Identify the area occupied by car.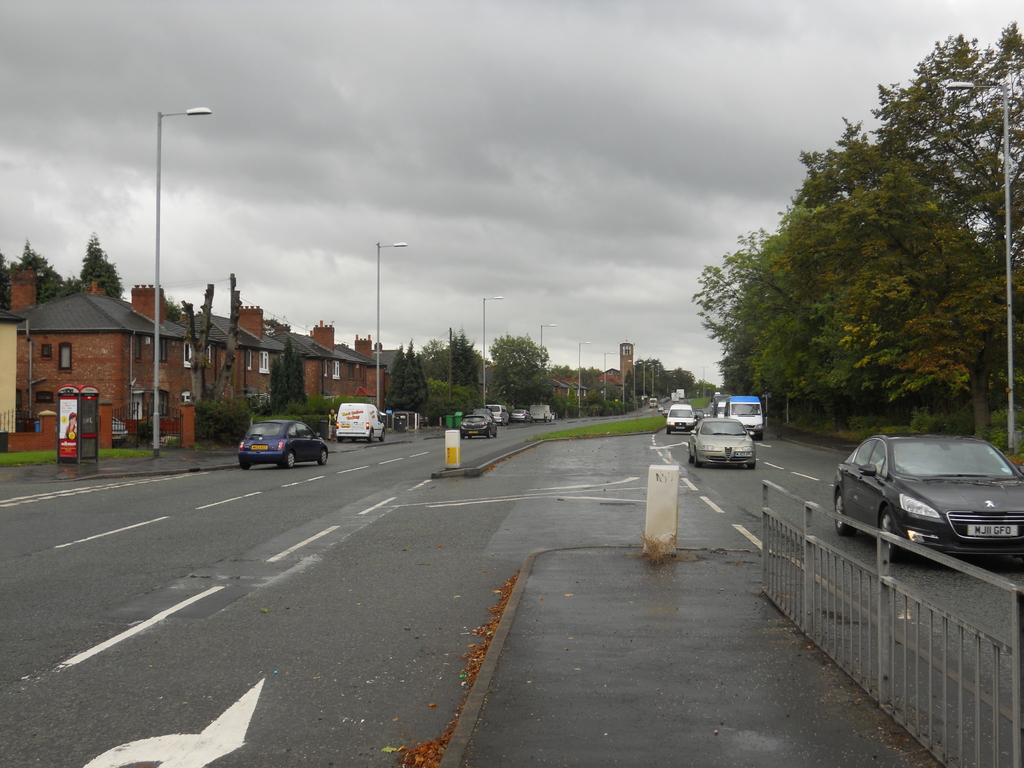
Area: <bbox>237, 418, 328, 470</bbox>.
